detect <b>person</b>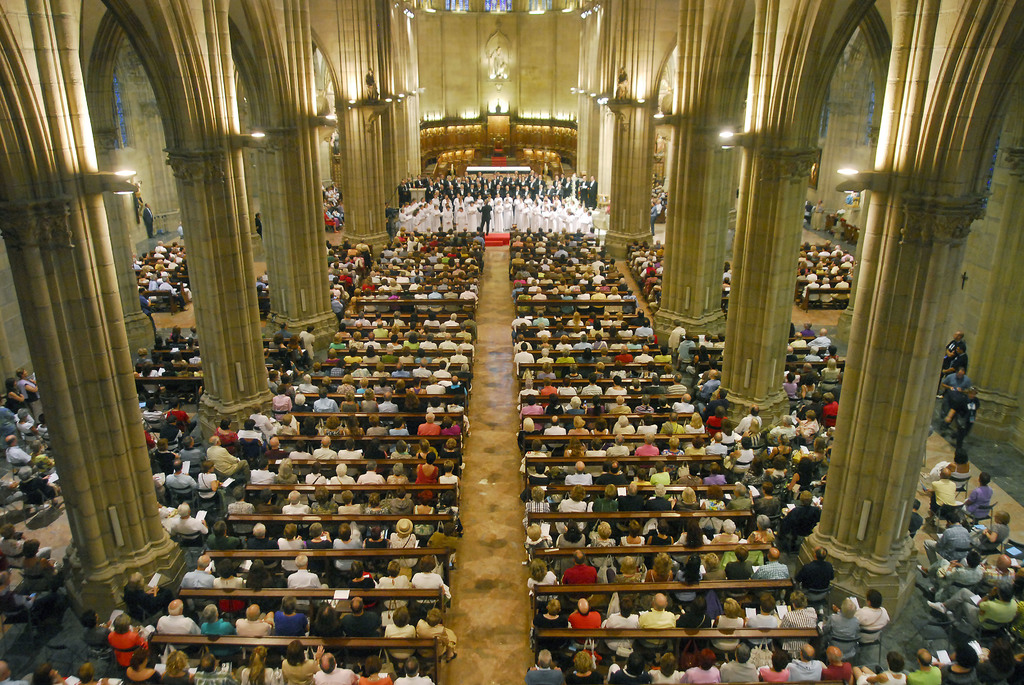
Rect(364, 412, 387, 443)
